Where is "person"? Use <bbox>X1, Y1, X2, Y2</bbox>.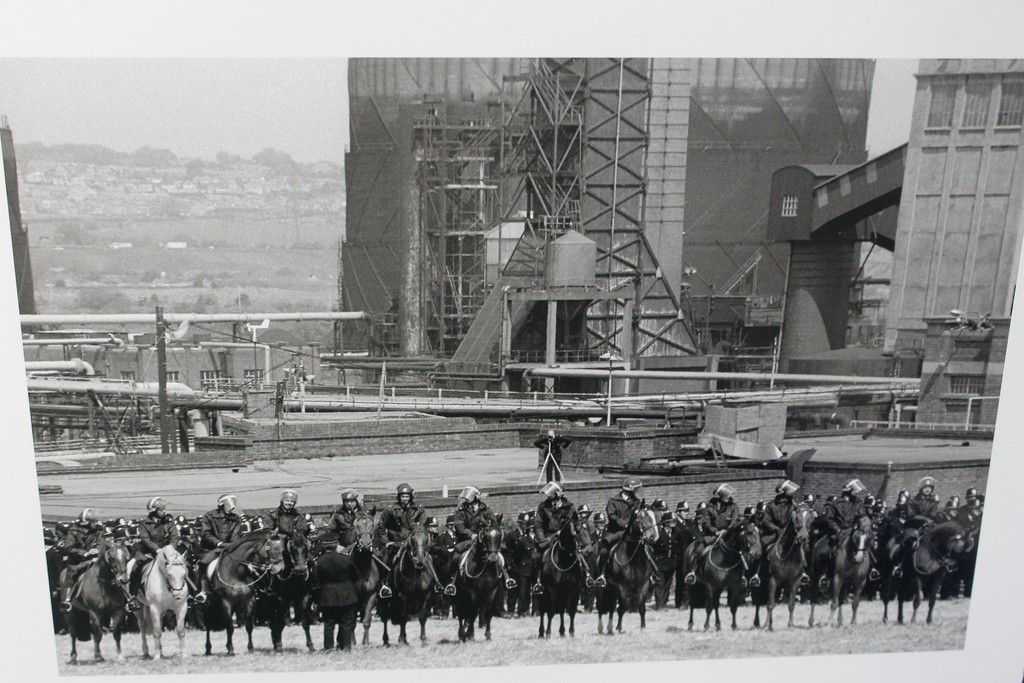
<bbox>531, 429, 573, 479</bbox>.
